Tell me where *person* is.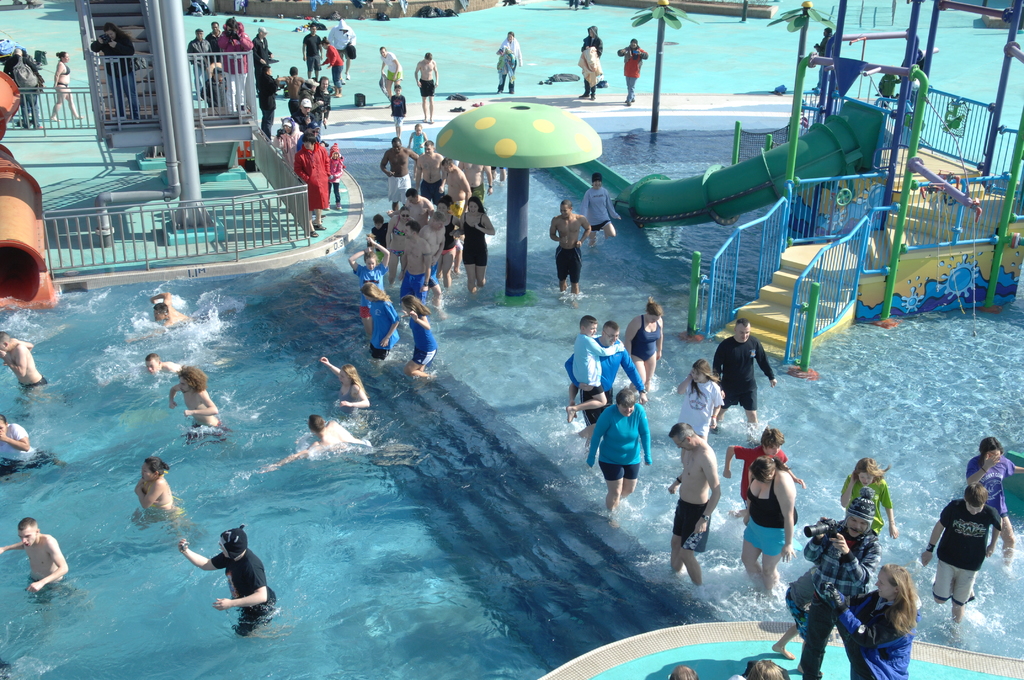
*person* is at {"left": 564, "top": 314, "right": 628, "bottom": 426}.
